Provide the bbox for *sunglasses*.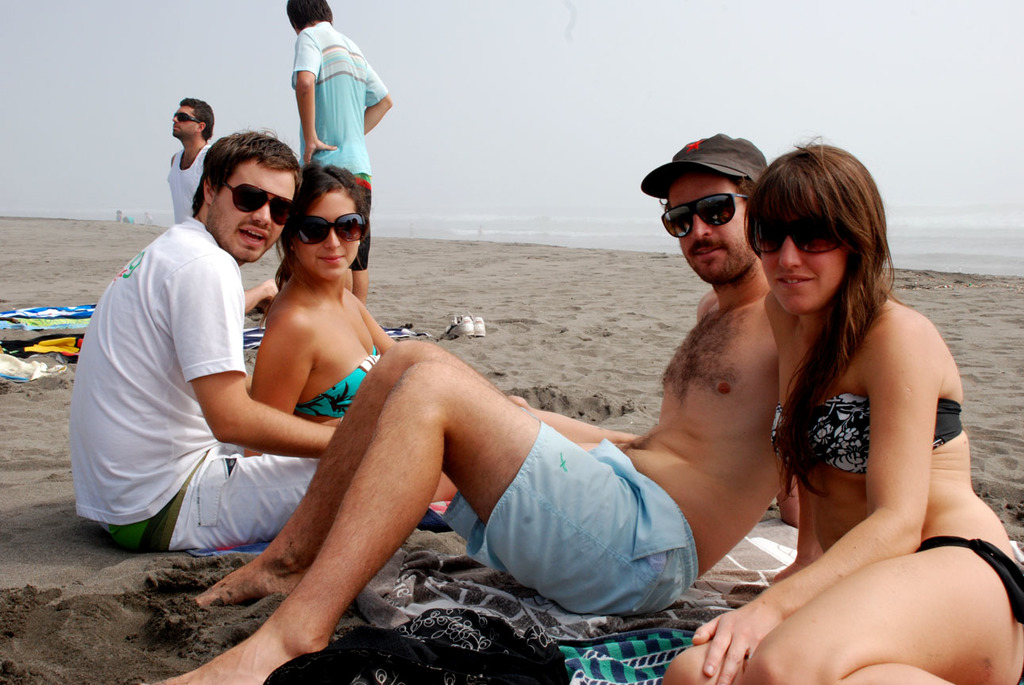
region(751, 220, 849, 254).
